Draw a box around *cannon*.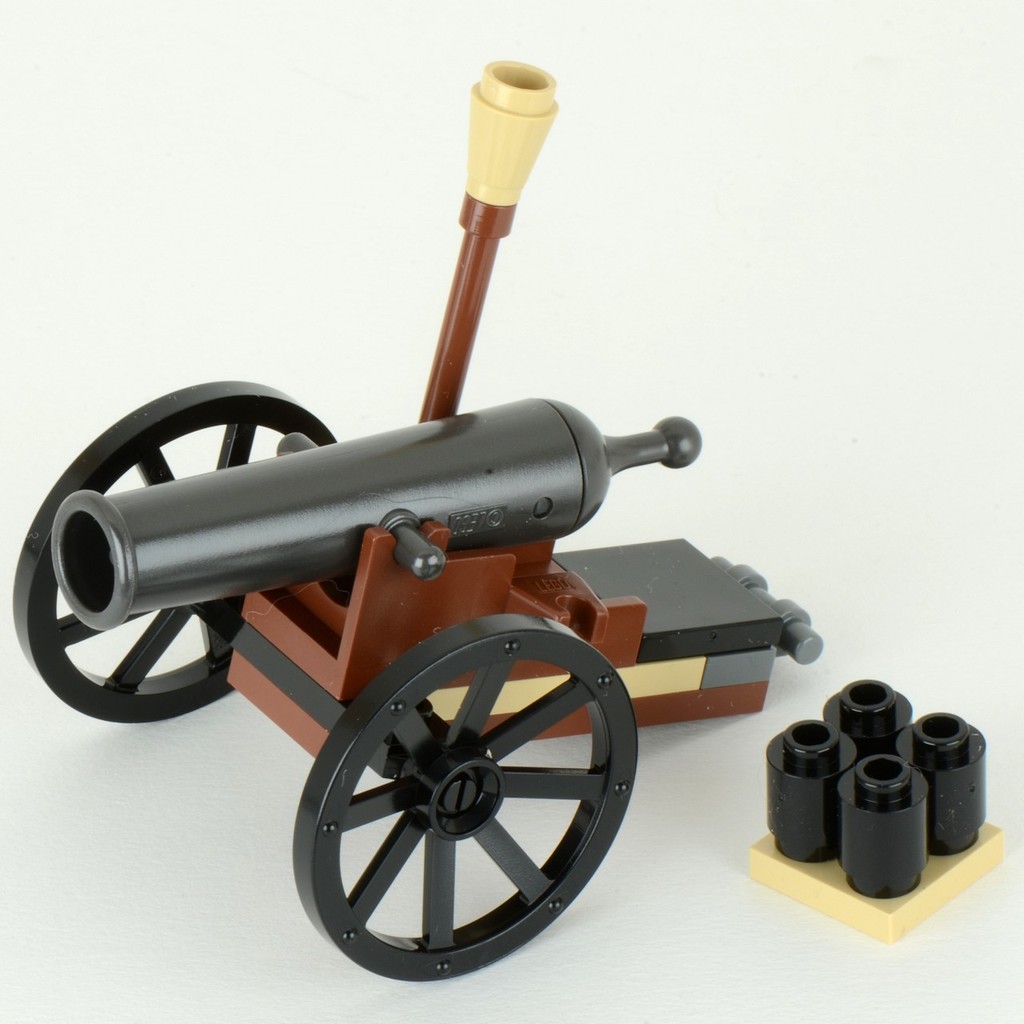
[left=9, top=51, right=822, bottom=982].
